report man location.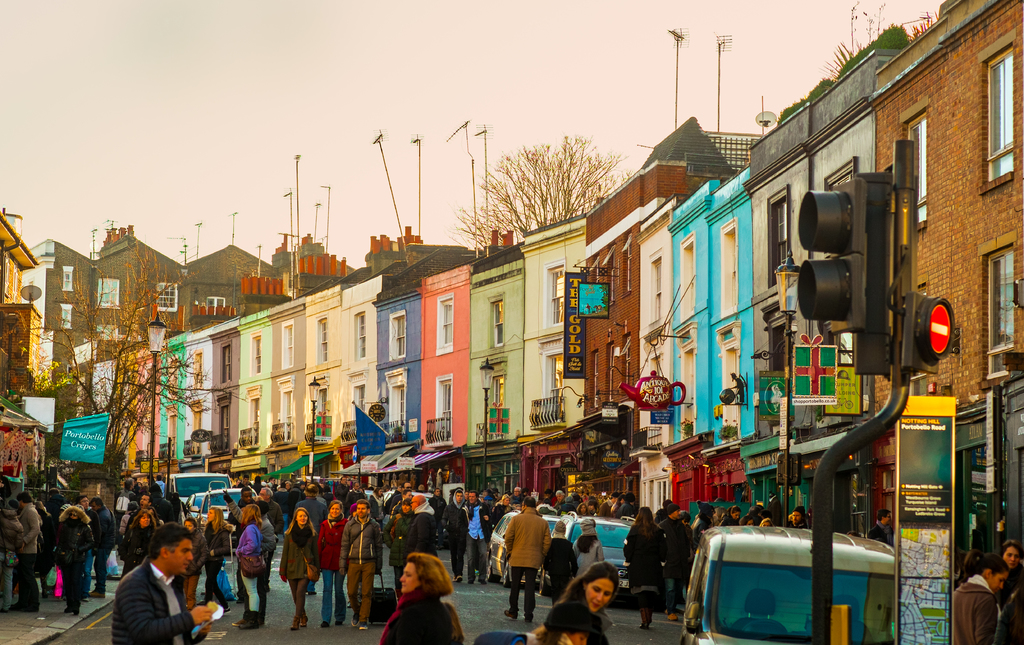
Report: [left=339, top=500, right=386, bottom=630].
